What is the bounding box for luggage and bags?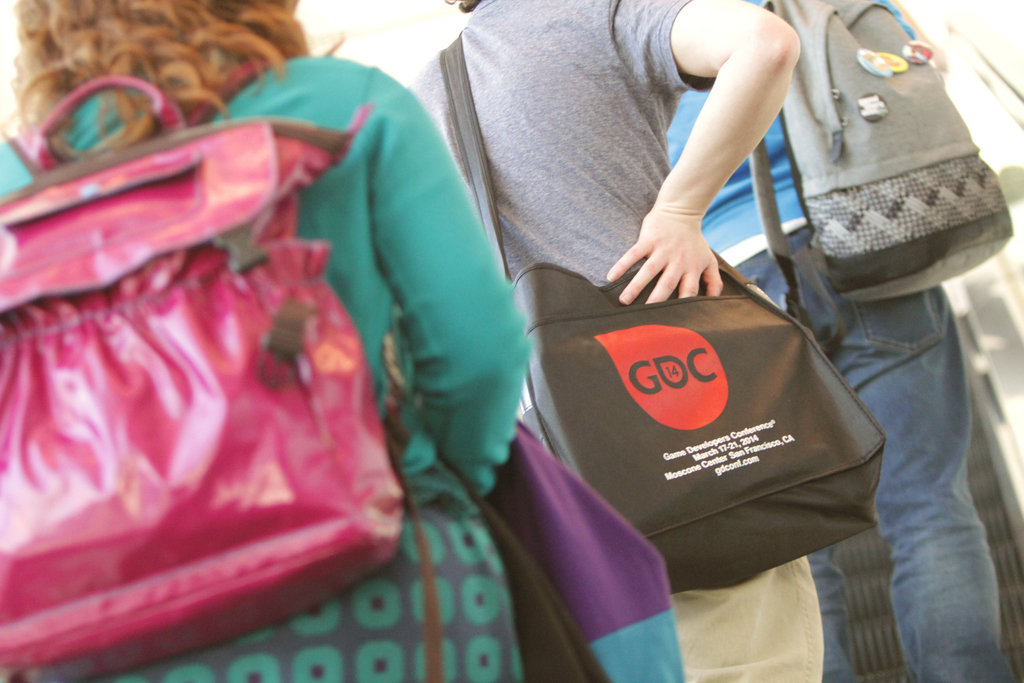
<bbox>0, 73, 433, 682</bbox>.
